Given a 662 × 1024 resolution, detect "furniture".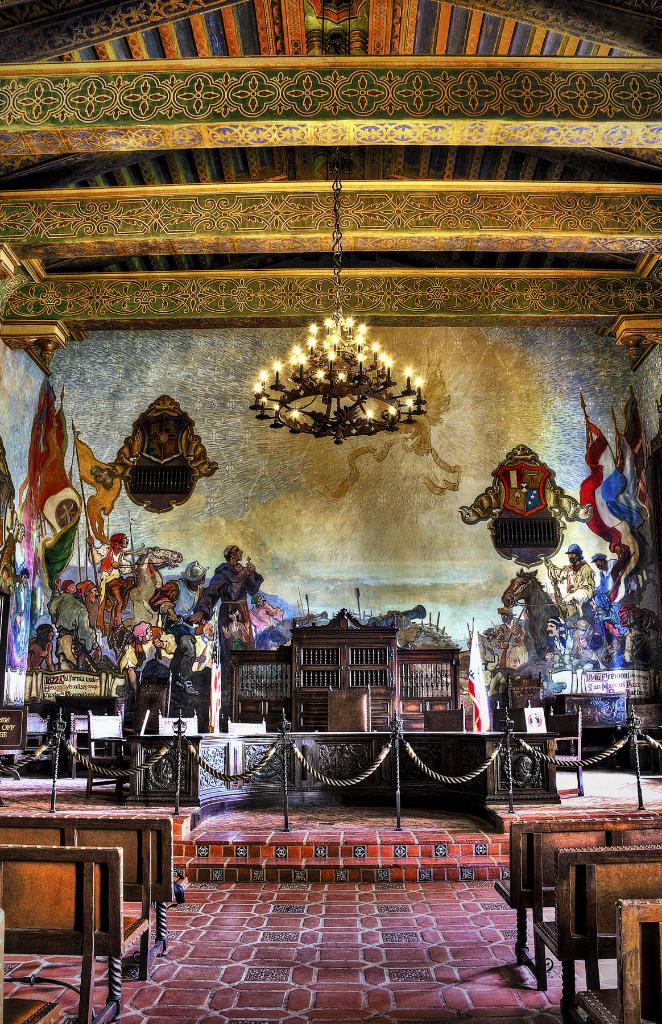
<box>321,684,376,731</box>.
